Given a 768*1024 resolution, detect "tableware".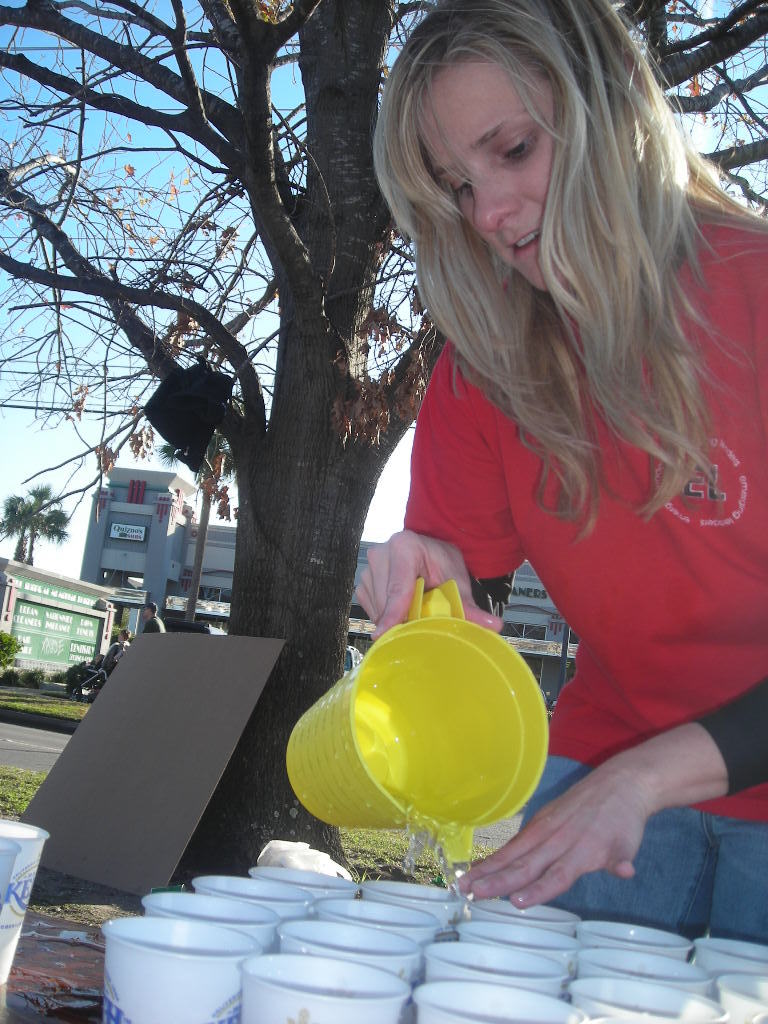
region(0, 817, 49, 994).
